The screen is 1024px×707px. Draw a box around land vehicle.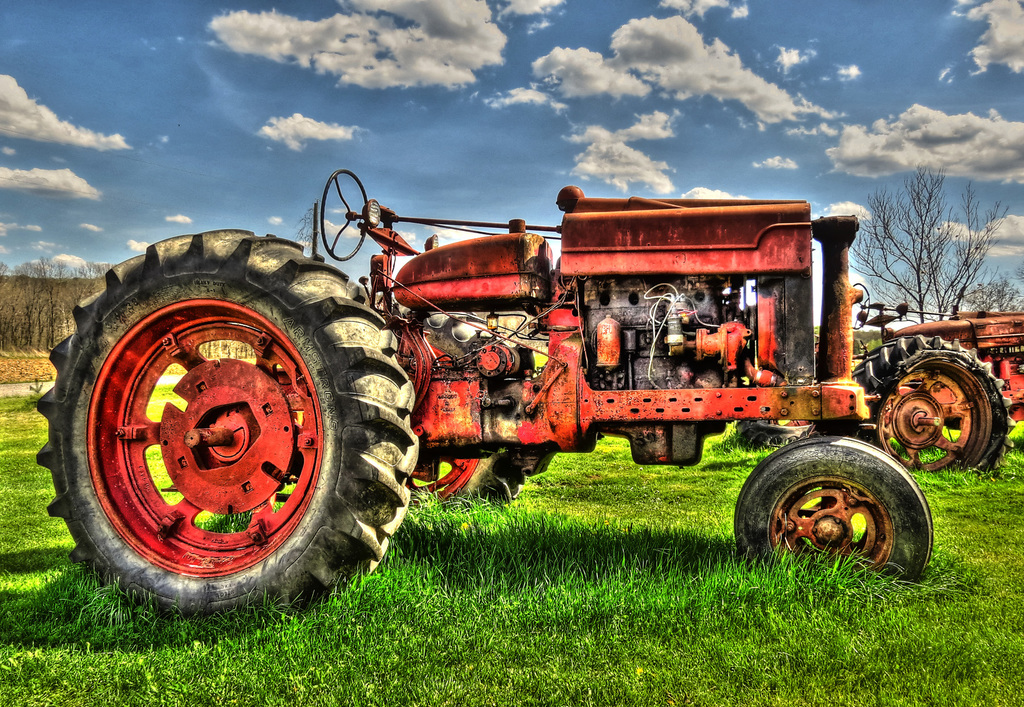
(731,304,1023,475).
